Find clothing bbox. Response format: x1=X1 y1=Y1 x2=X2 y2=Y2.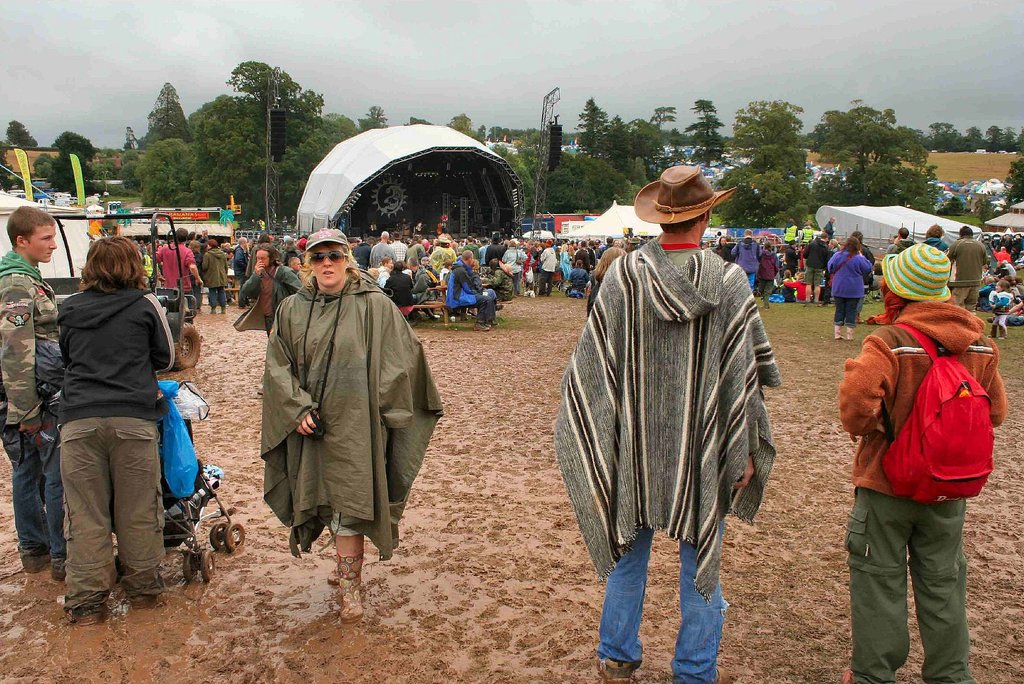
x1=154 y1=230 x2=195 y2=302.
